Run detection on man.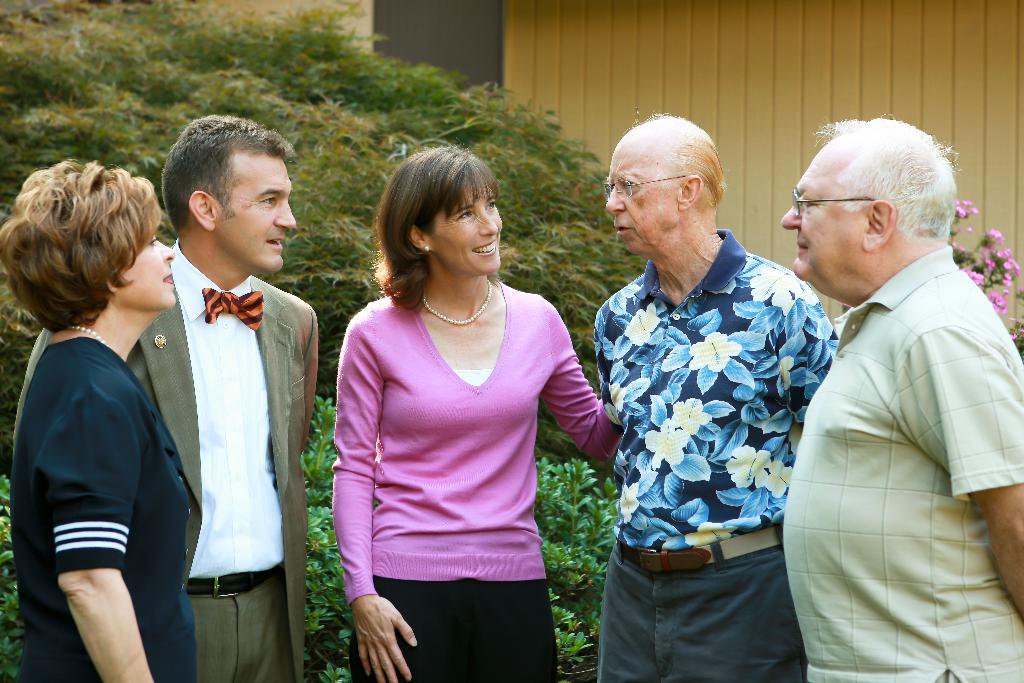
Result: box=[589, 114, 842, 682].
